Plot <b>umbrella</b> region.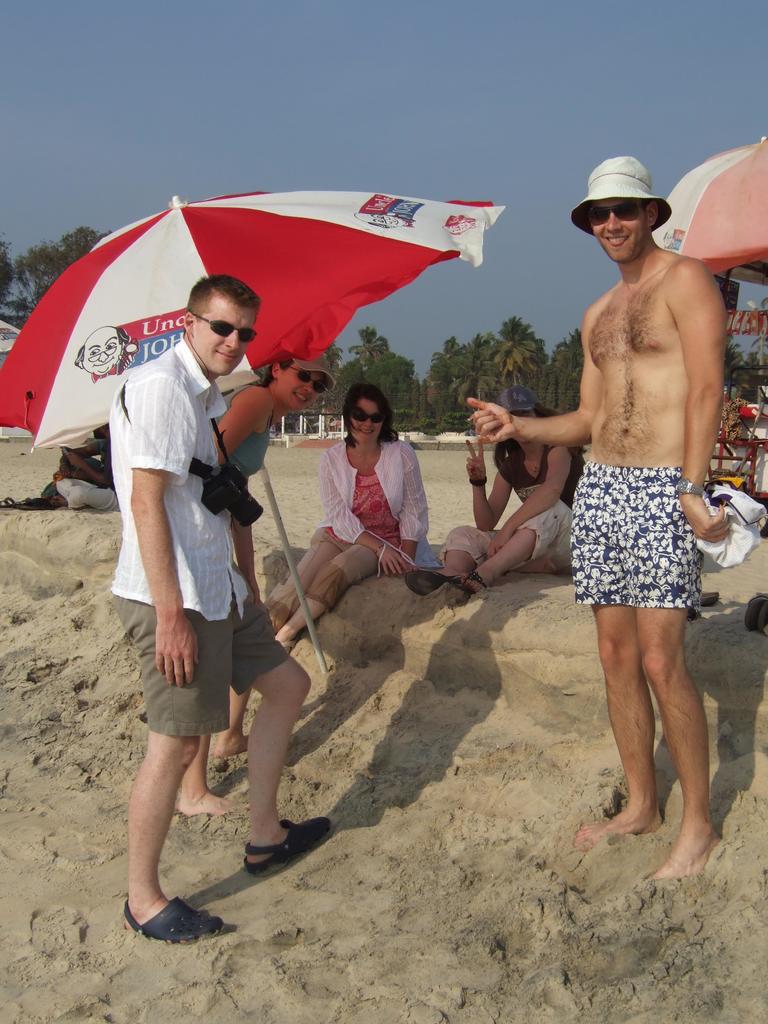
Plotted at {"left": 657, "top": 134, "right": 767, "bottom": 281}.
